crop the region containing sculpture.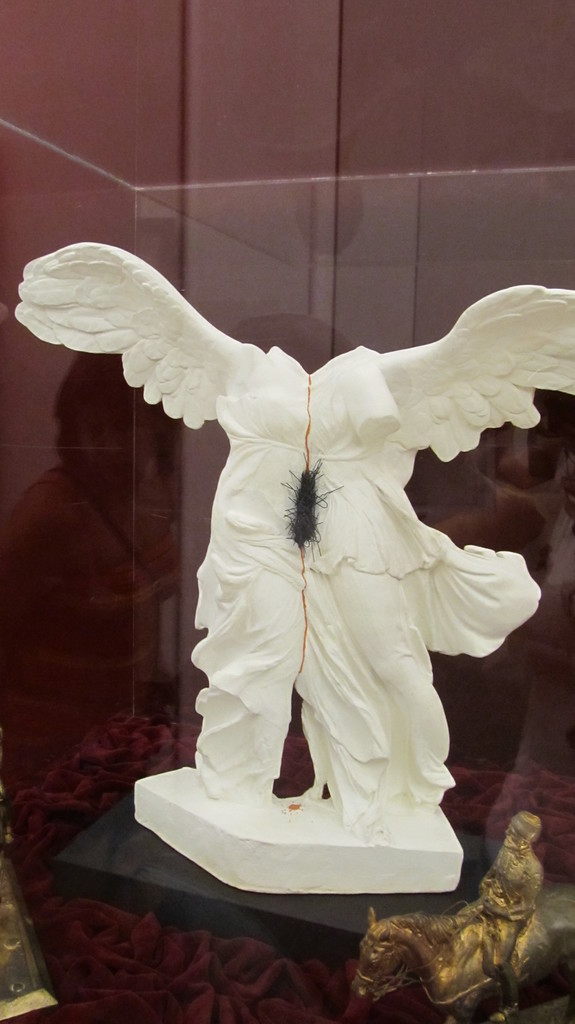
Crop region: Rect(336, 803, 574, 1023).
